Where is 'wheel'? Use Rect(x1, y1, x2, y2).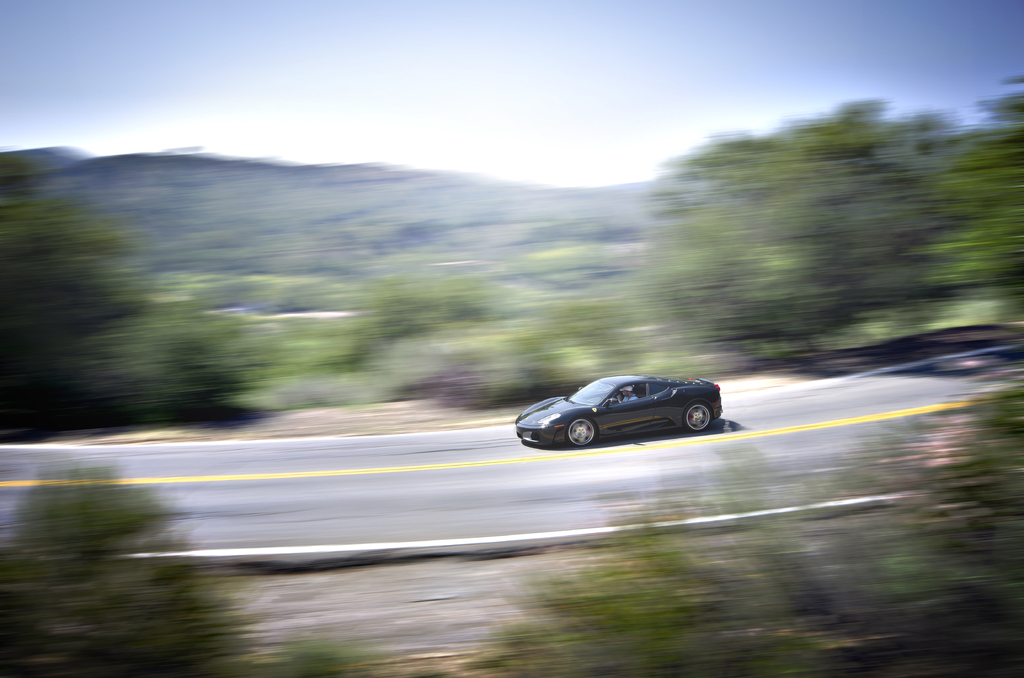
Rect(563, 412, 599, 448).
